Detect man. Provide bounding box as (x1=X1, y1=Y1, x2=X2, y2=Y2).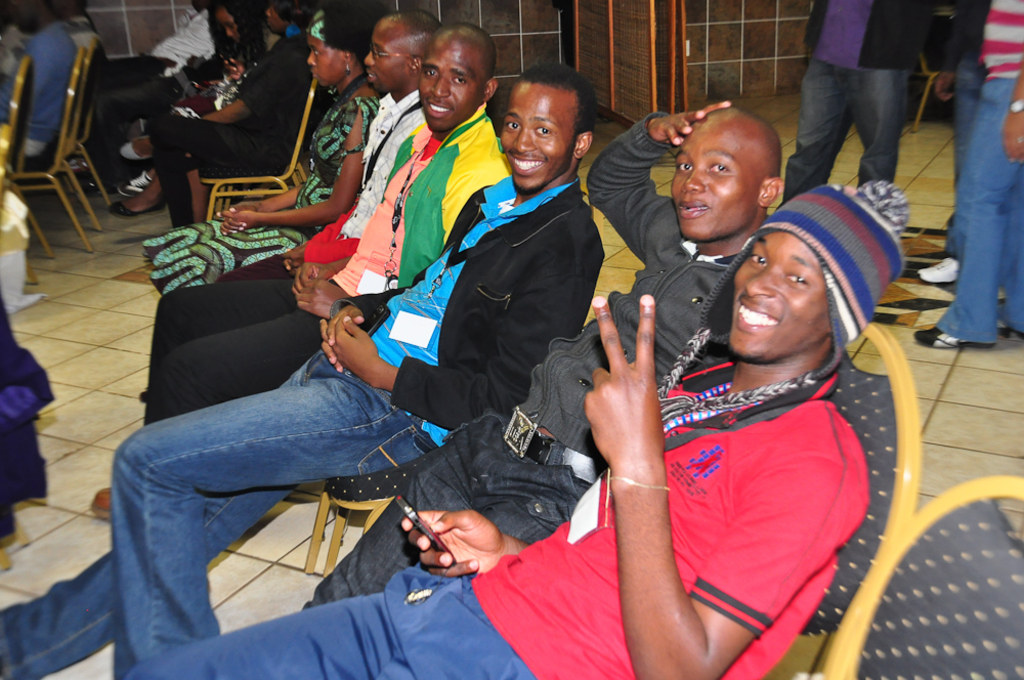
(x1=128, y1=180, x2=876, y2=679).
